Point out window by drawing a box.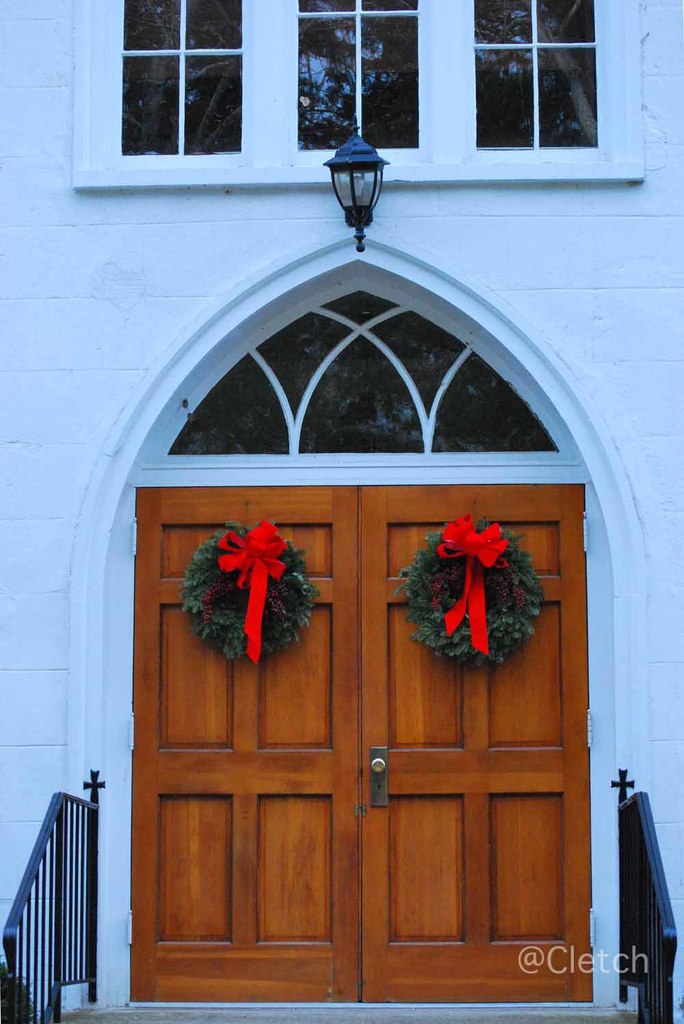
select_region(291, 0, 426, 165).
